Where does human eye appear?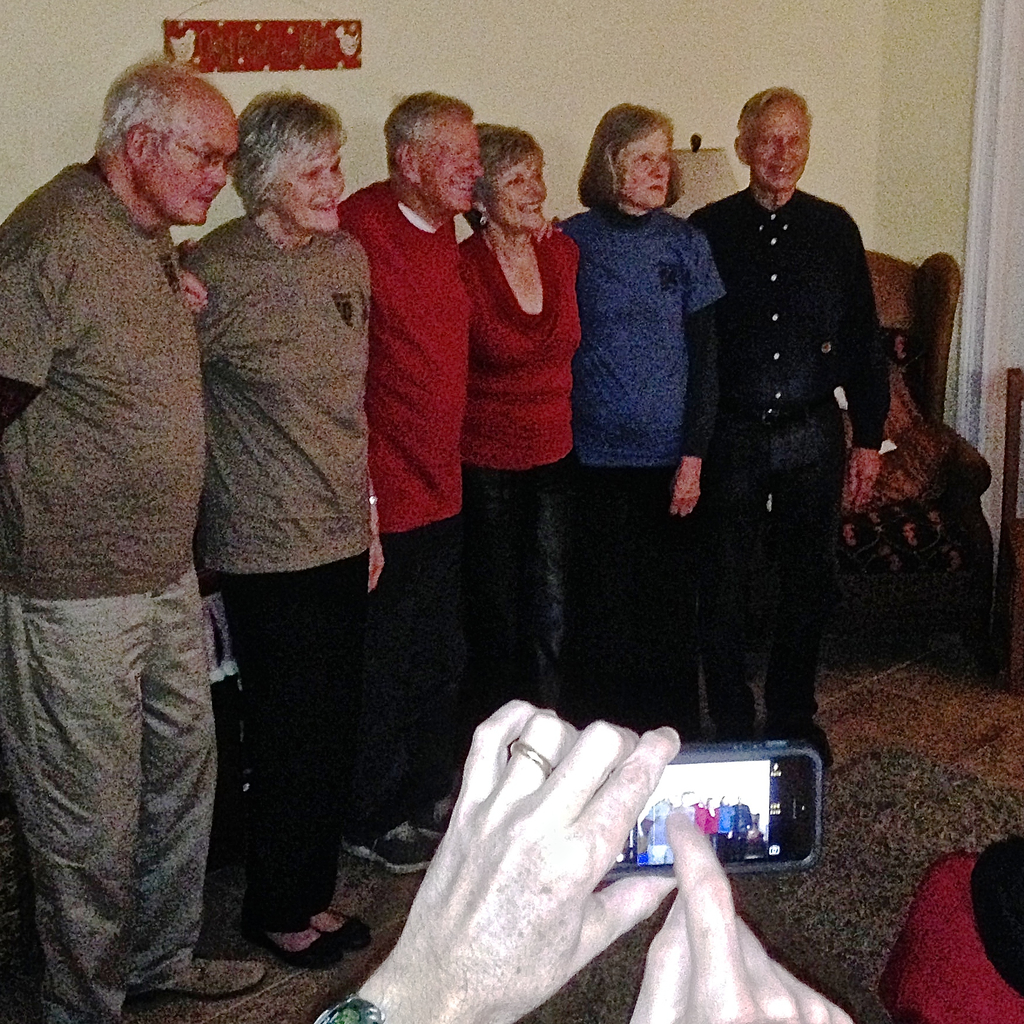
Appears at x1=506, y1=177, x2=524, y2=189.
